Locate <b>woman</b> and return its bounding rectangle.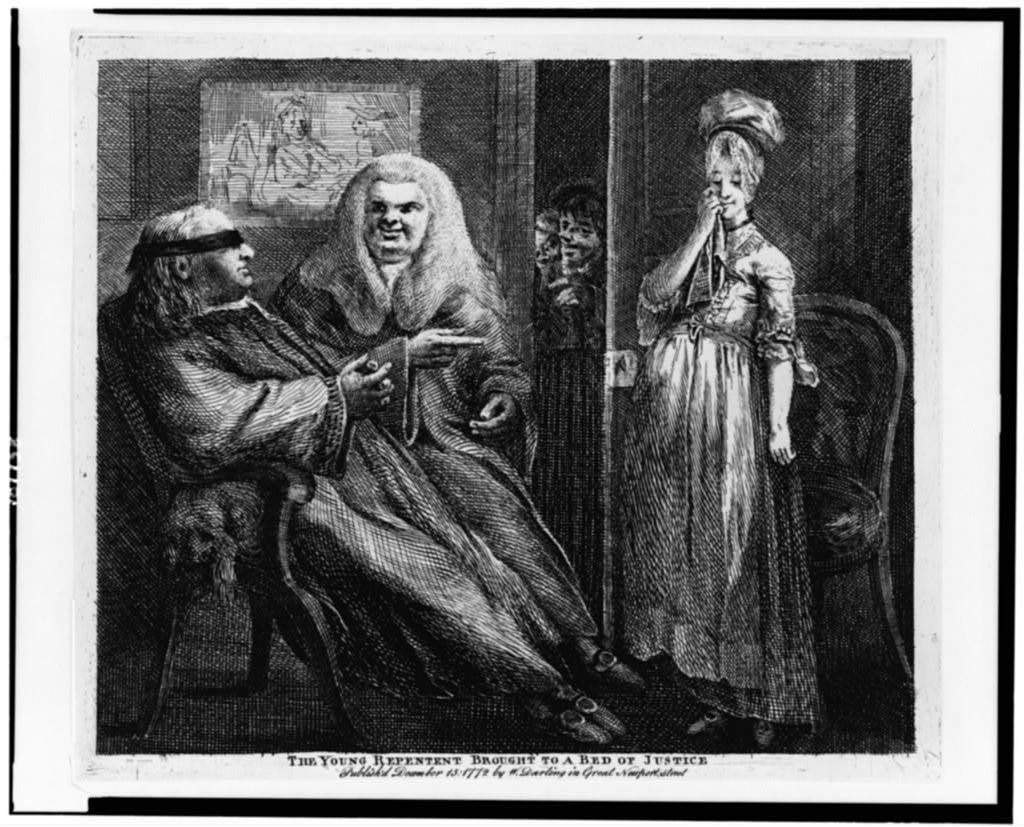
rect(600, 100, 818, 761).
